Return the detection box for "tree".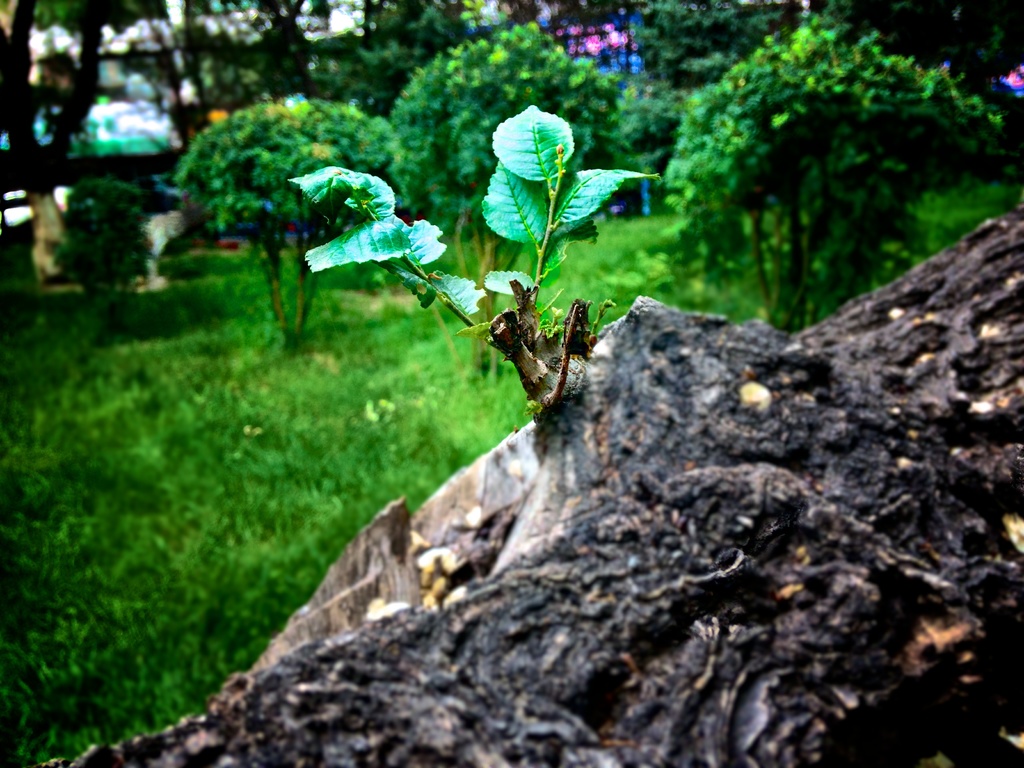
crop(0, 0, 111, 296).
